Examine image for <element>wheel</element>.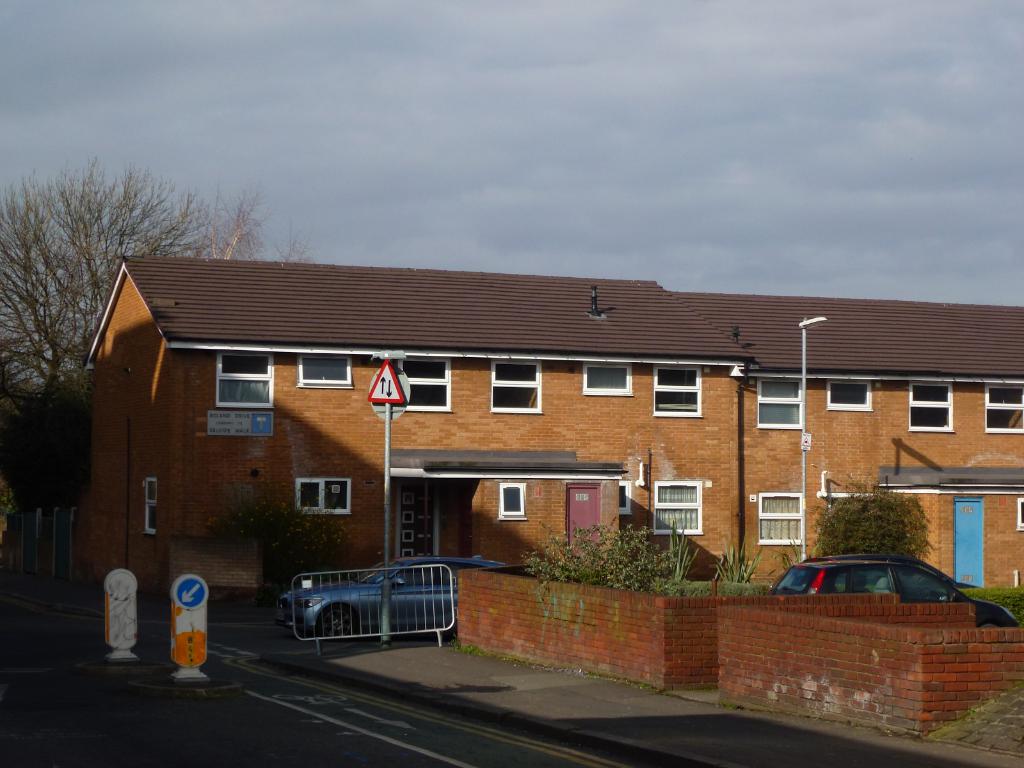
Examination result: 916,589,931,598.
